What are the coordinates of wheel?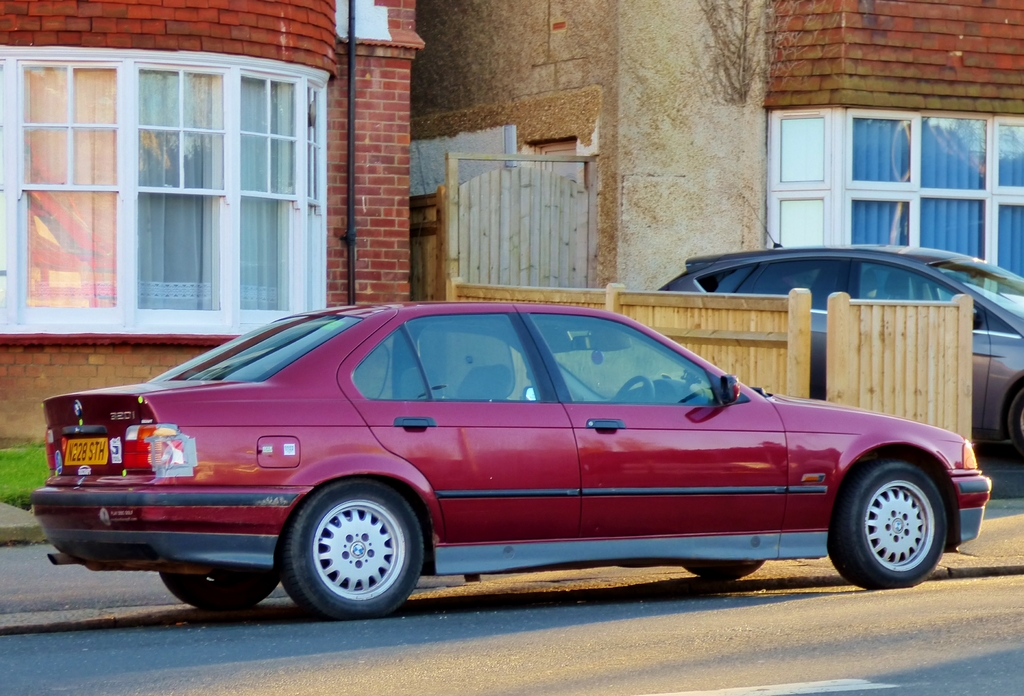
<region>833, 458, 943, 589</region>.
